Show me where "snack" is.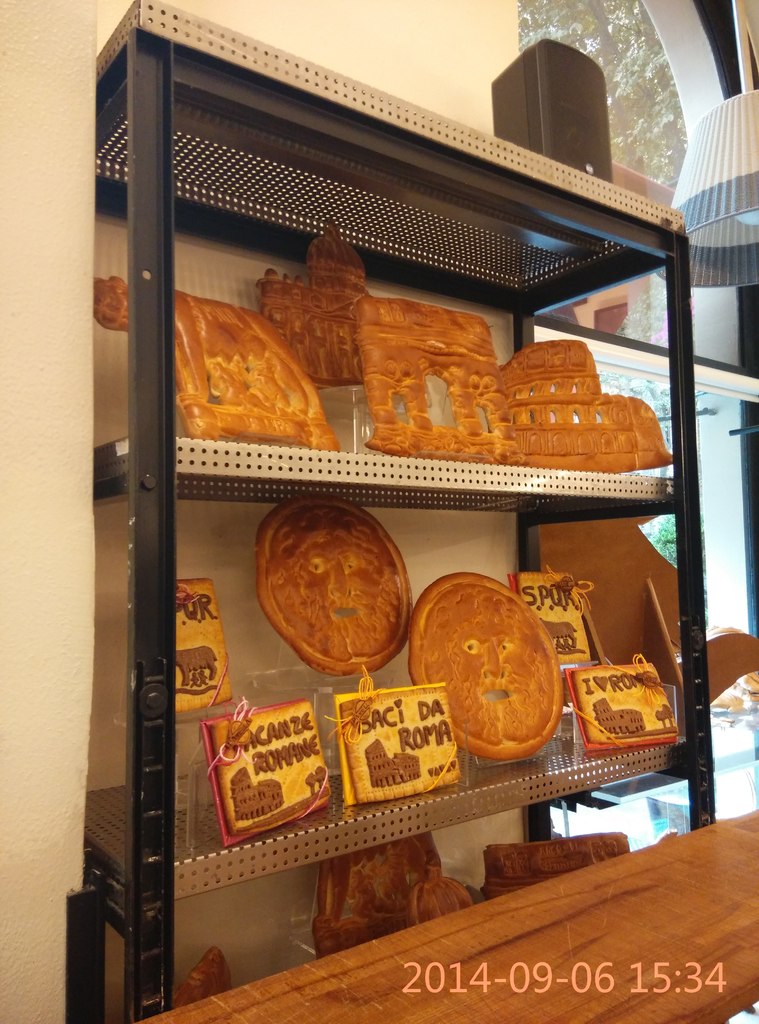
"snack" is at box(277, 499, 410, 676).
